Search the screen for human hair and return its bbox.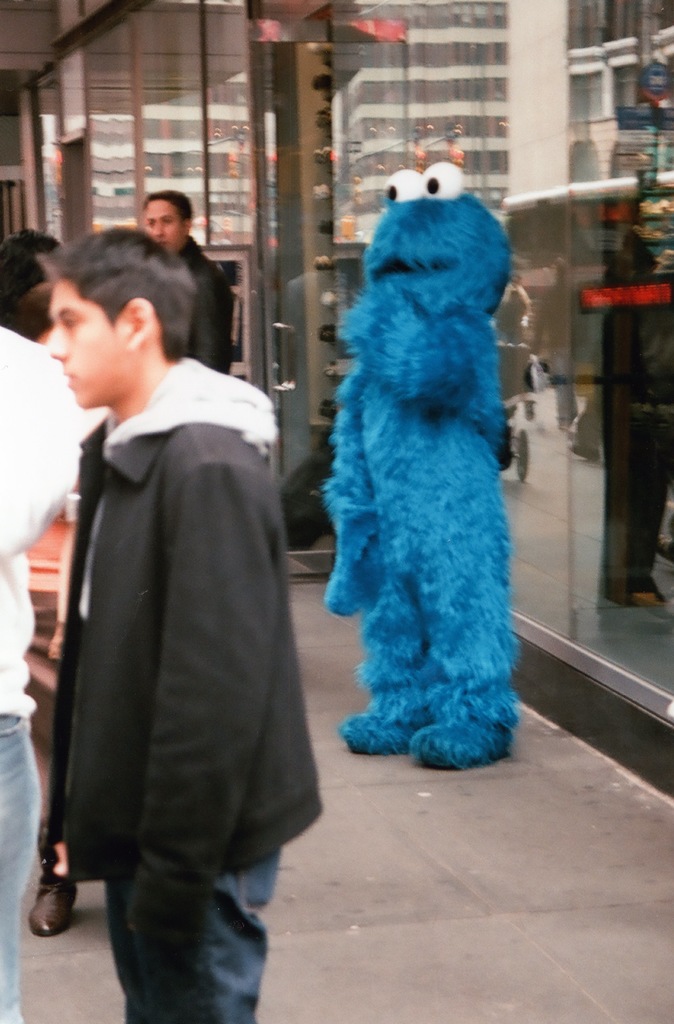
Found: (left=47, top=227, right=195, bottom=351).
